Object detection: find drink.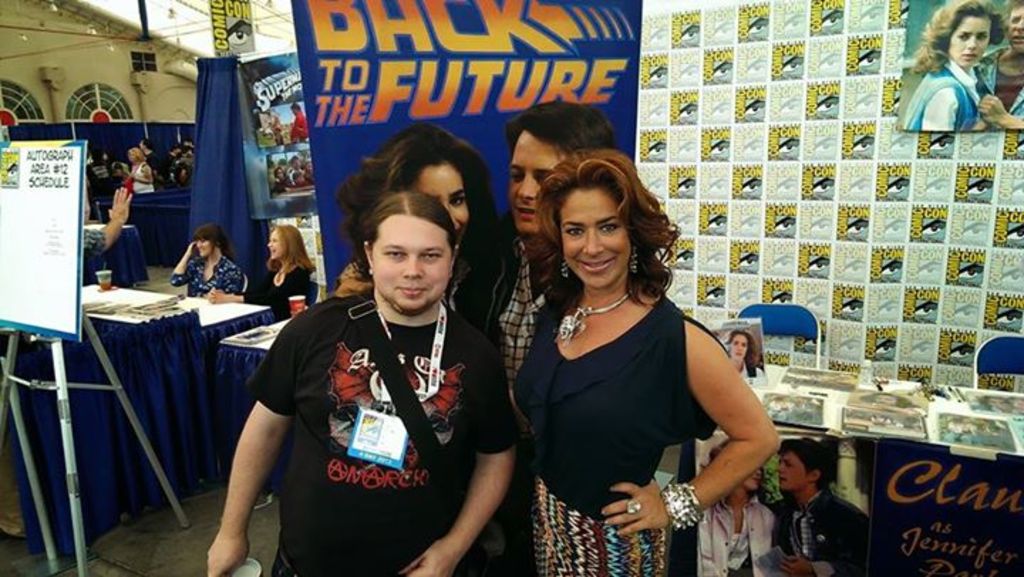
x1=290, y1=296, x2=304, y2=318.
